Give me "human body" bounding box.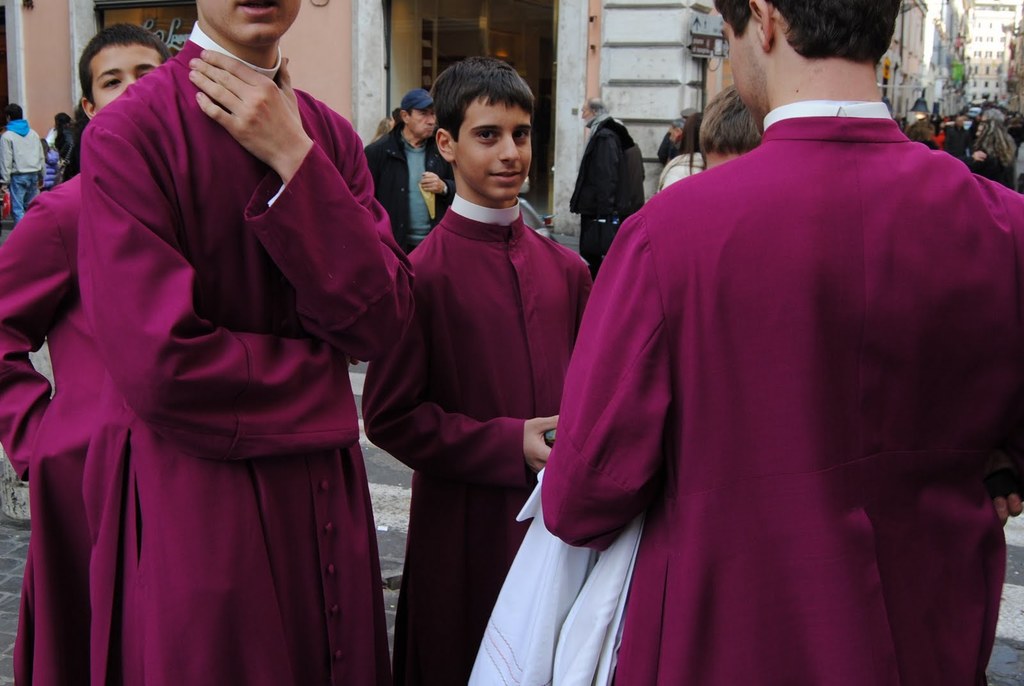
{"left": 364, "top": 54, "right": 593, "bottom": 685}.
